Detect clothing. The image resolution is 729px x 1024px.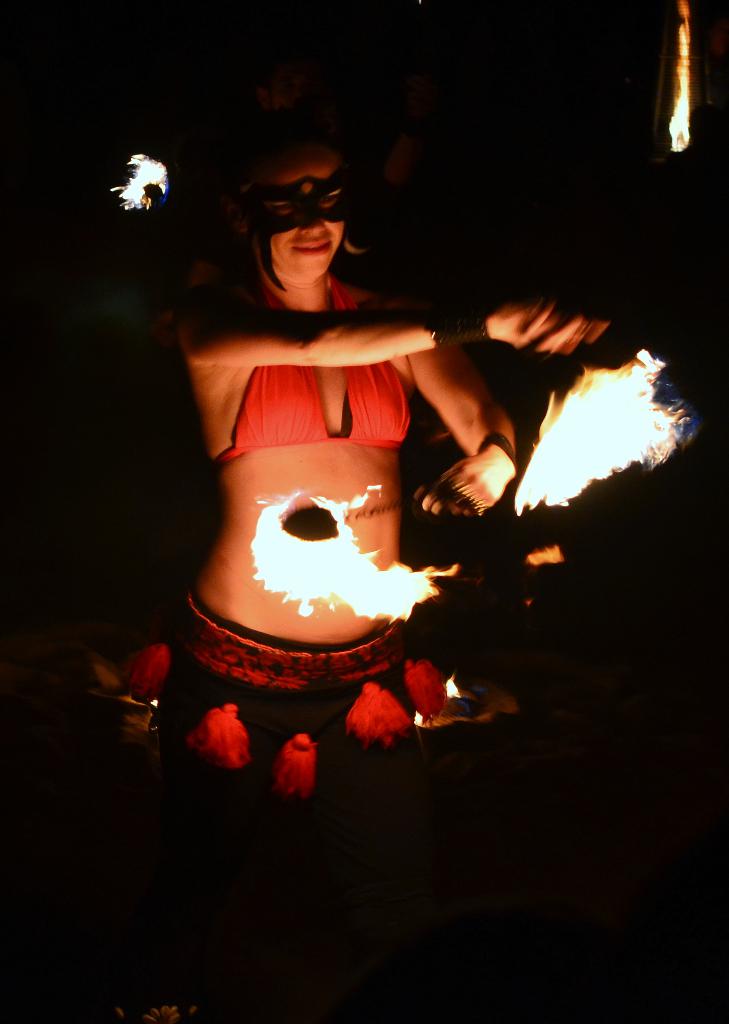
x1=212 y1=275 x2=412 y2=470.
